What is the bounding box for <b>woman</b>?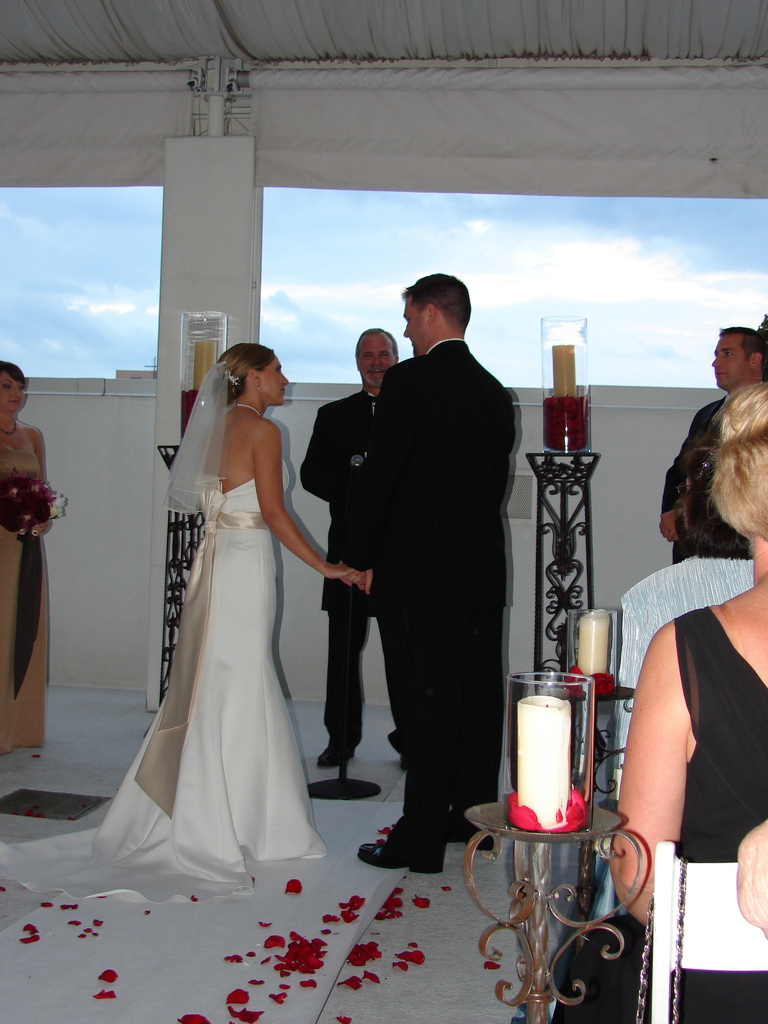
[x1=0, y1=344, x2=76, y2=760].
